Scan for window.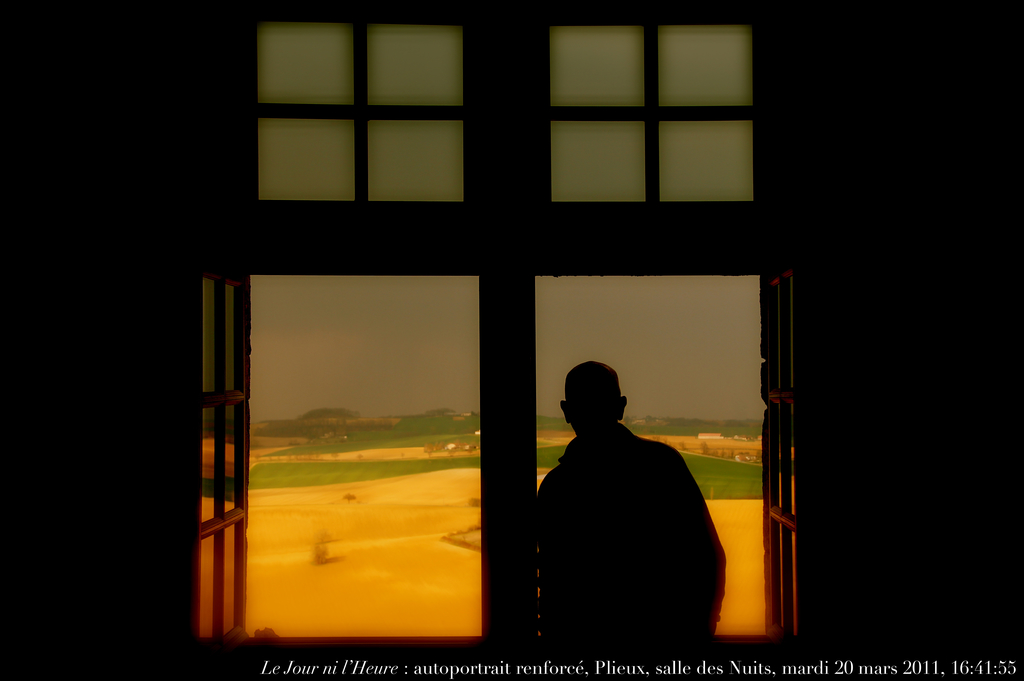
Scan result: Rect(173, 249, 814, 680).
